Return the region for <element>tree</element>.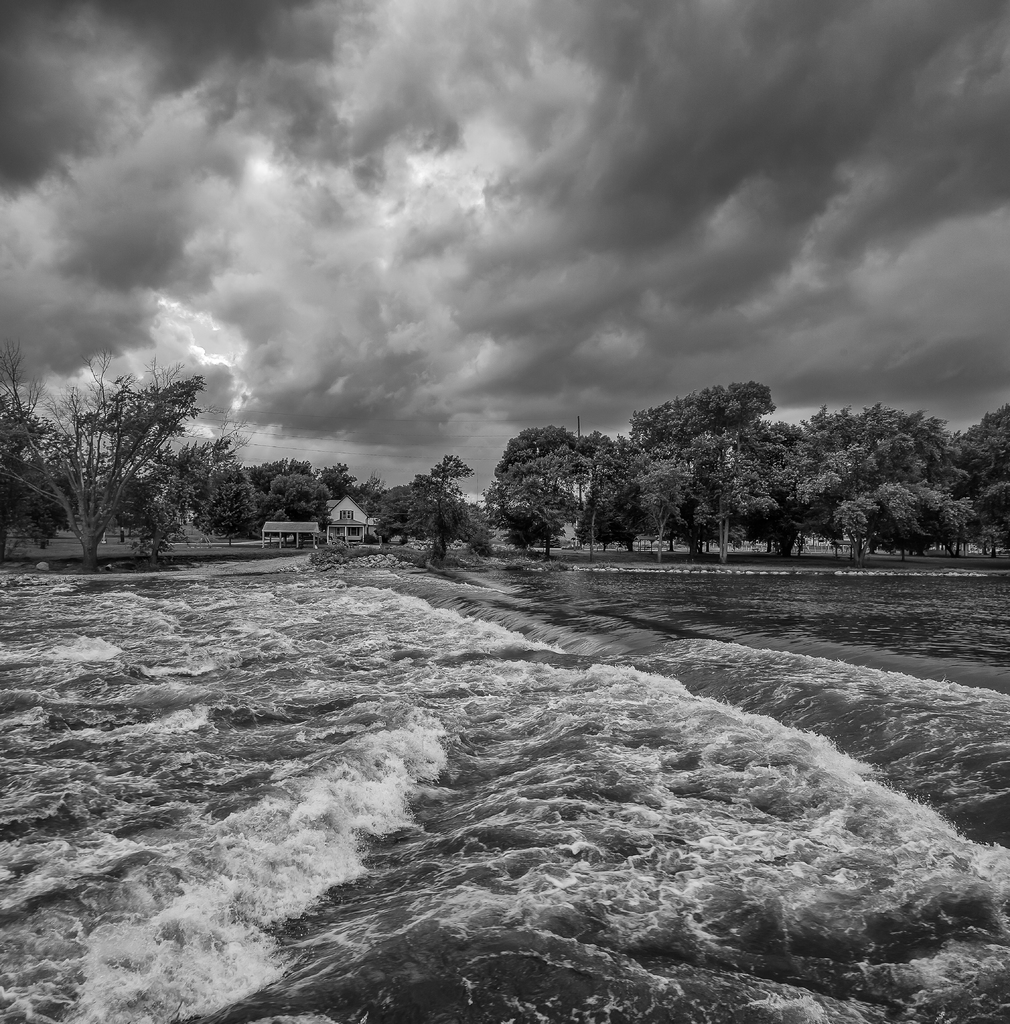
(left=426, top=440, right=469, bottom=556).
